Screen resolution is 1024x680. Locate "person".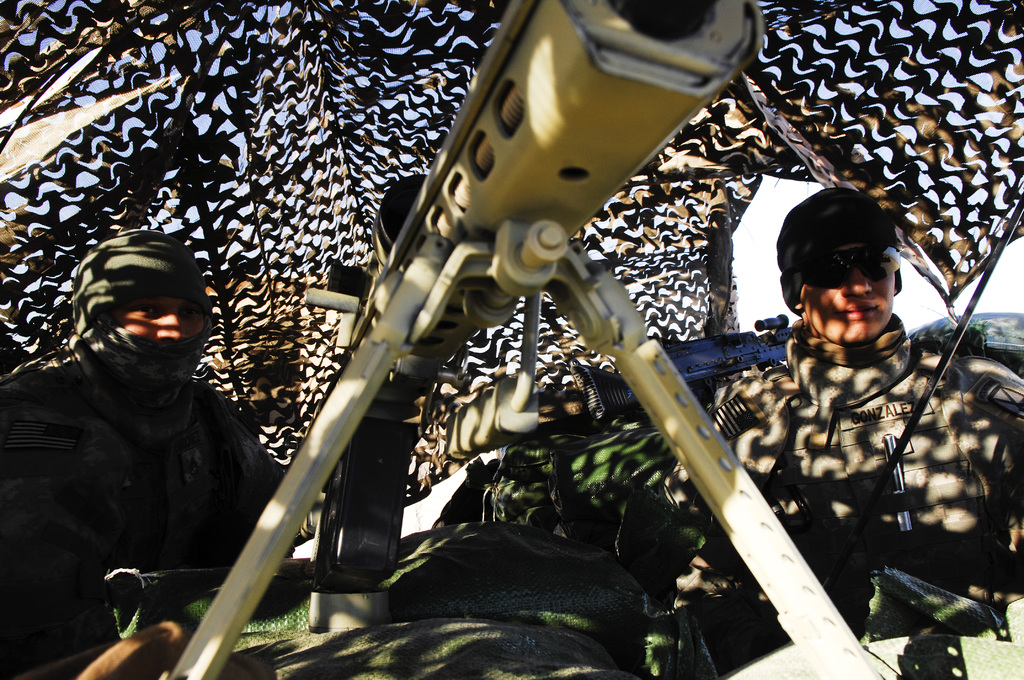
(x1=0, y1=220, x2=267, y2=645).
